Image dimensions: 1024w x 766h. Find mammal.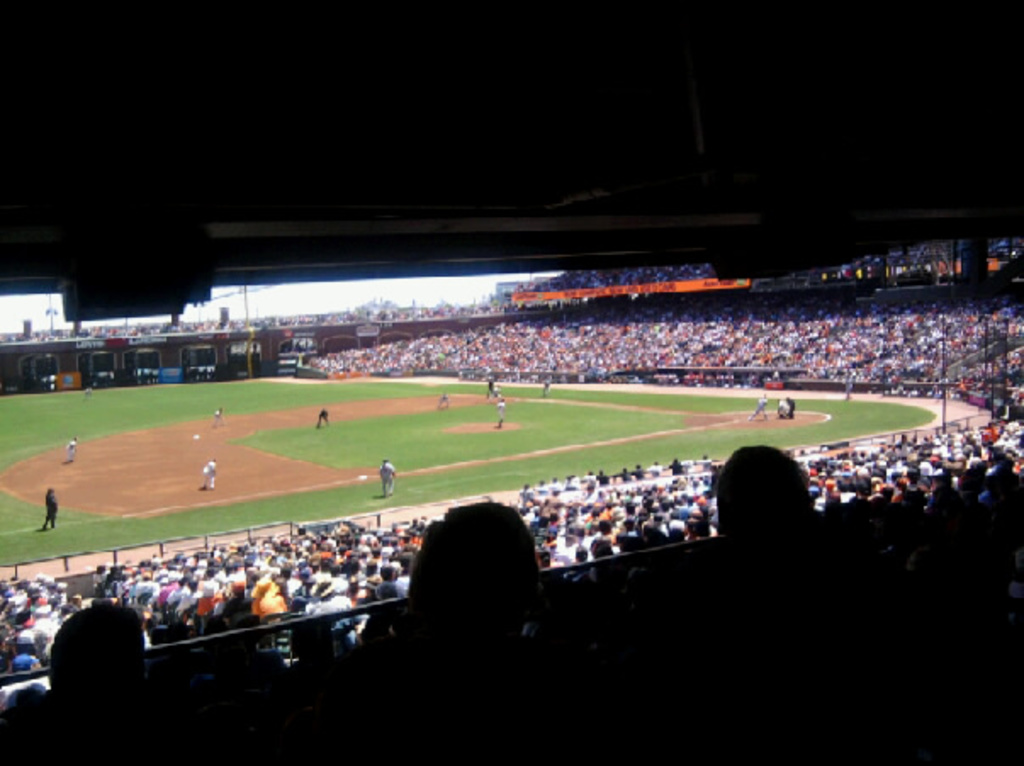
x1=751 y1=394 x2=766 y2=420.
